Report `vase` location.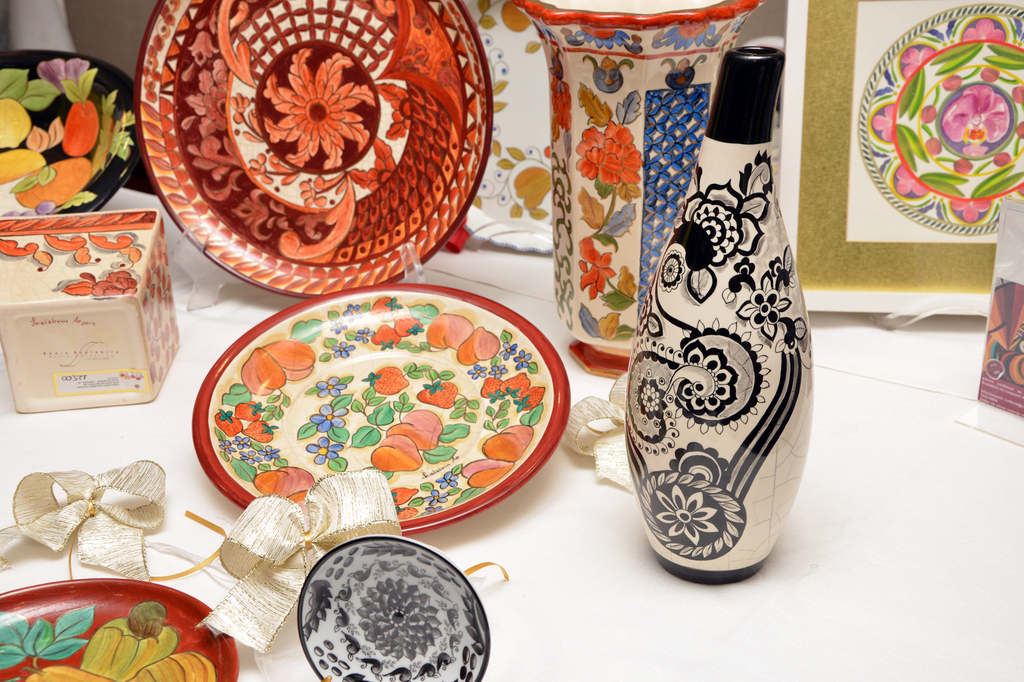
Report: x1=509, y1=0, x2=764, y2=377.
